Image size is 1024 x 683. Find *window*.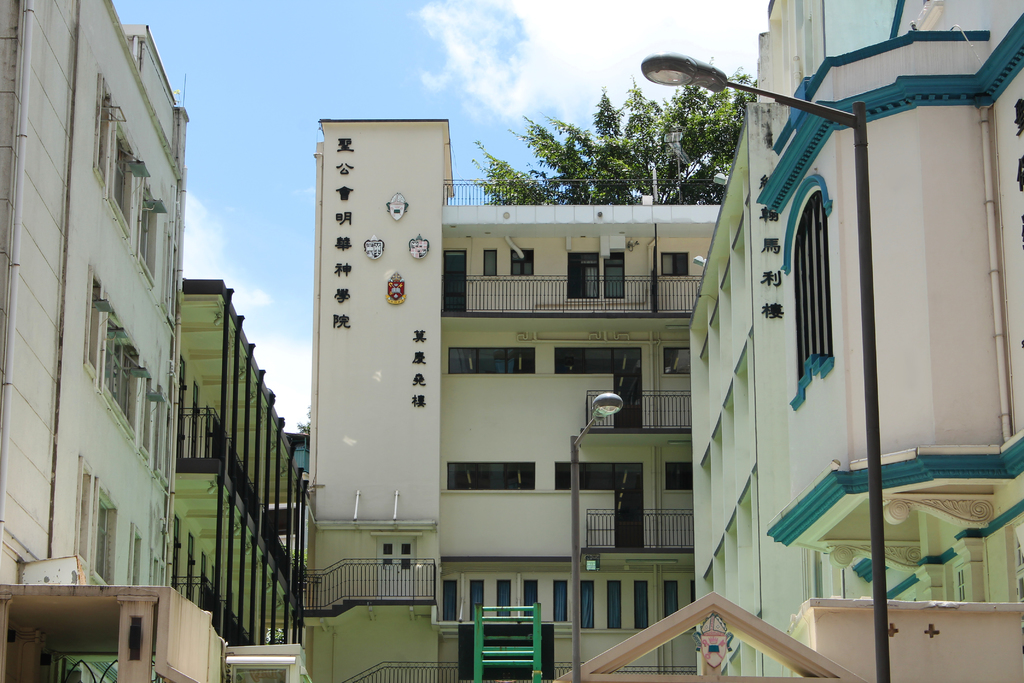
[80, 263, 114, 378].
